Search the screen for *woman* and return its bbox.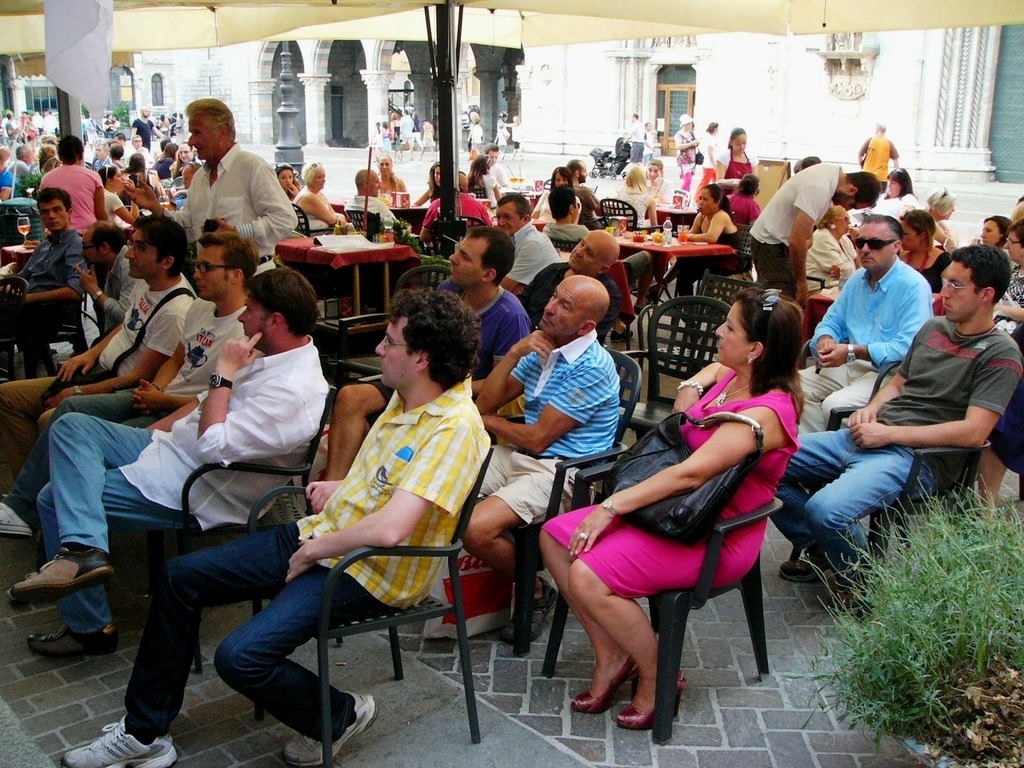
Found: bbox=[98, 164, 141, 236].
